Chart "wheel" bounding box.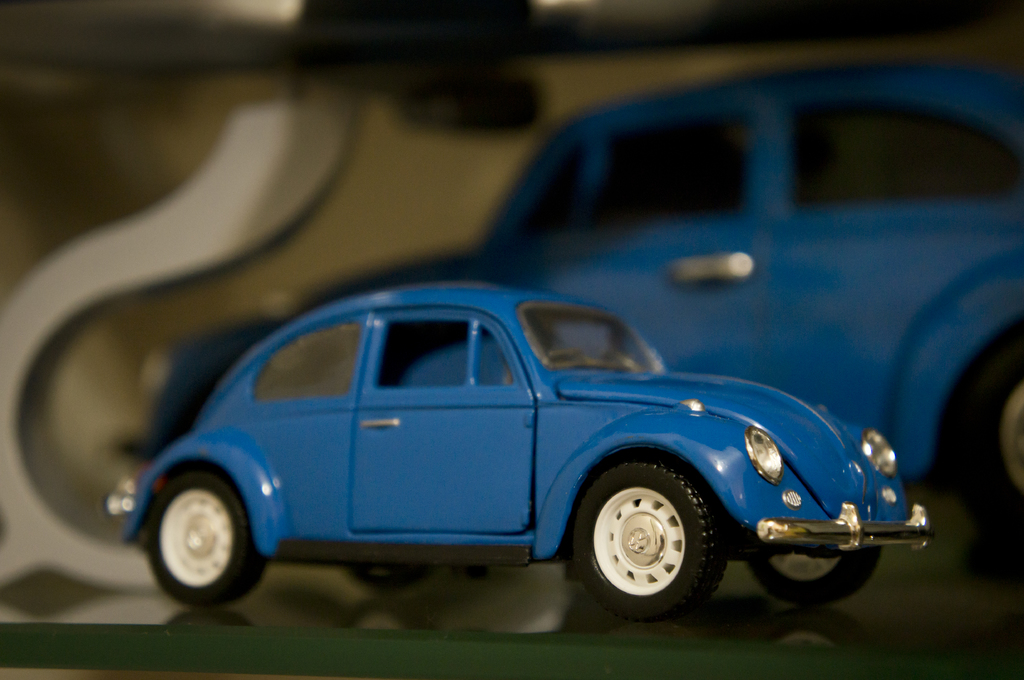
Charted: {"left": 345, "top": 563, "right": 438, "bottom": 594}.
